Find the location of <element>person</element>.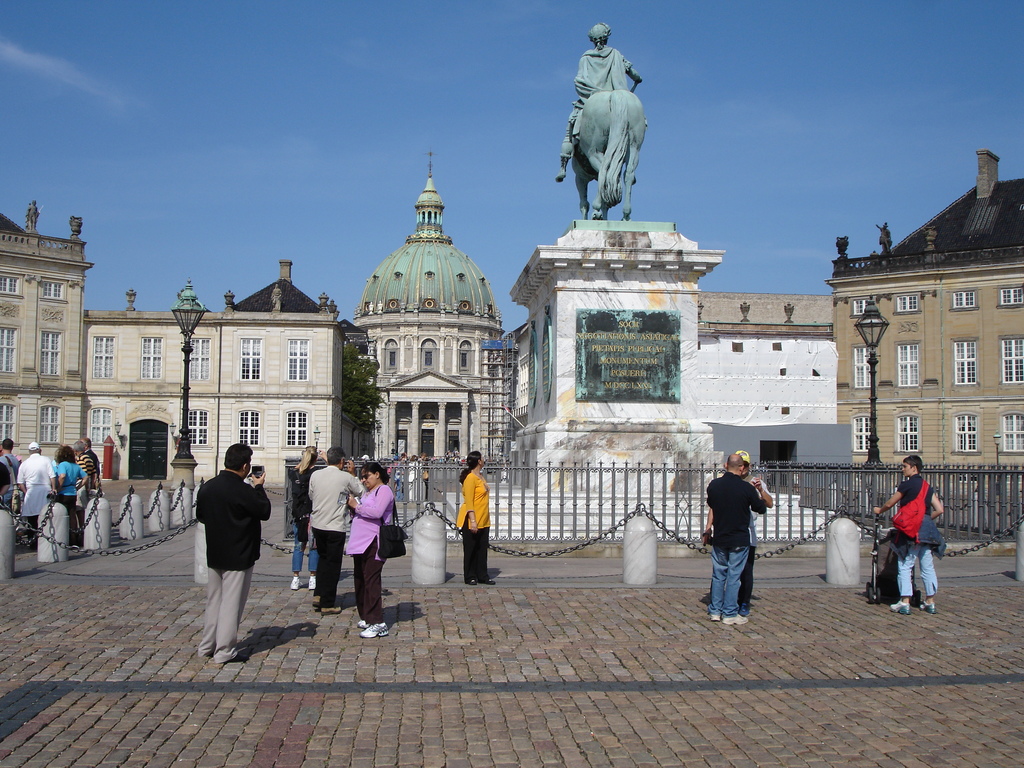
Location: bbox(71, 437, 99, 528).
